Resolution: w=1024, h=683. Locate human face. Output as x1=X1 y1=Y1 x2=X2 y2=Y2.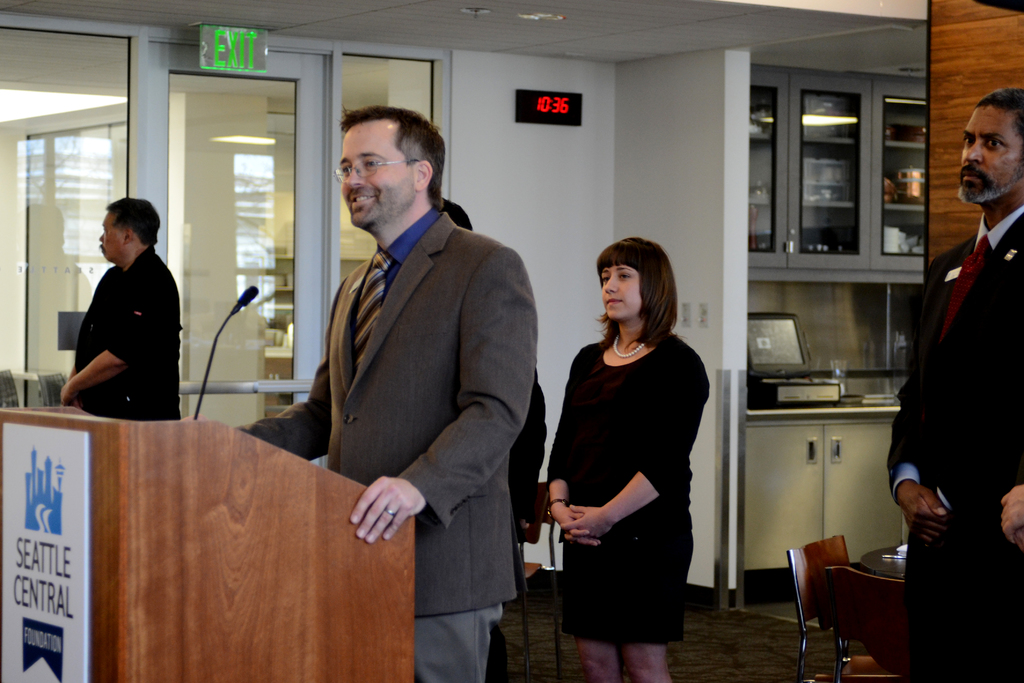
x1=339 y1=126 x2=417 y2=226.
